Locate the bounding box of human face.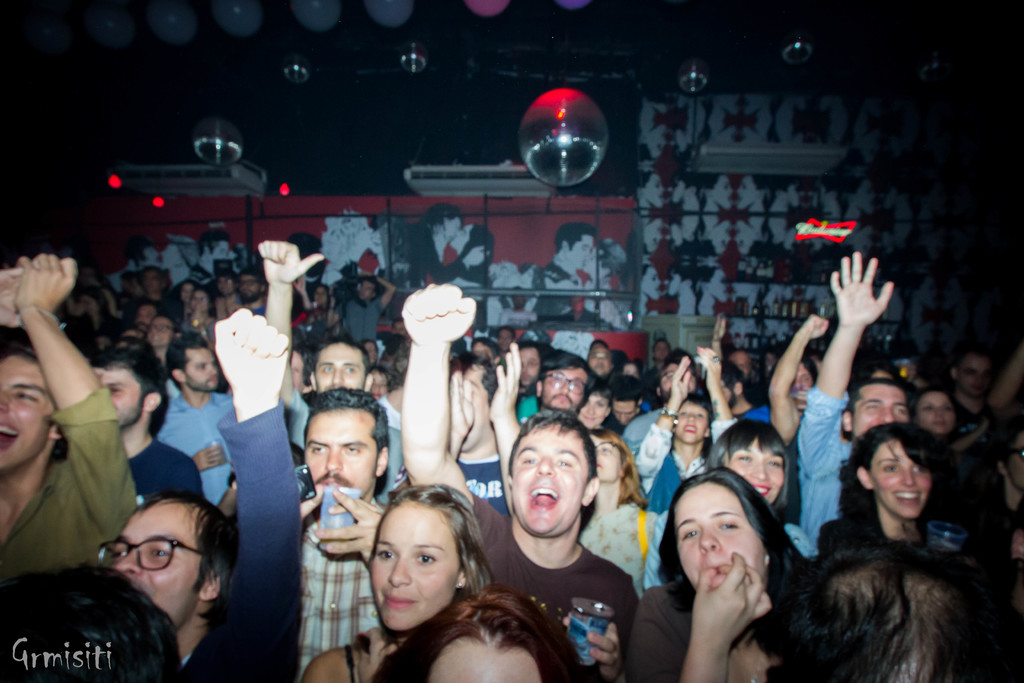
Bounding box: (left=736, top=176, right=758, bottom=210).
